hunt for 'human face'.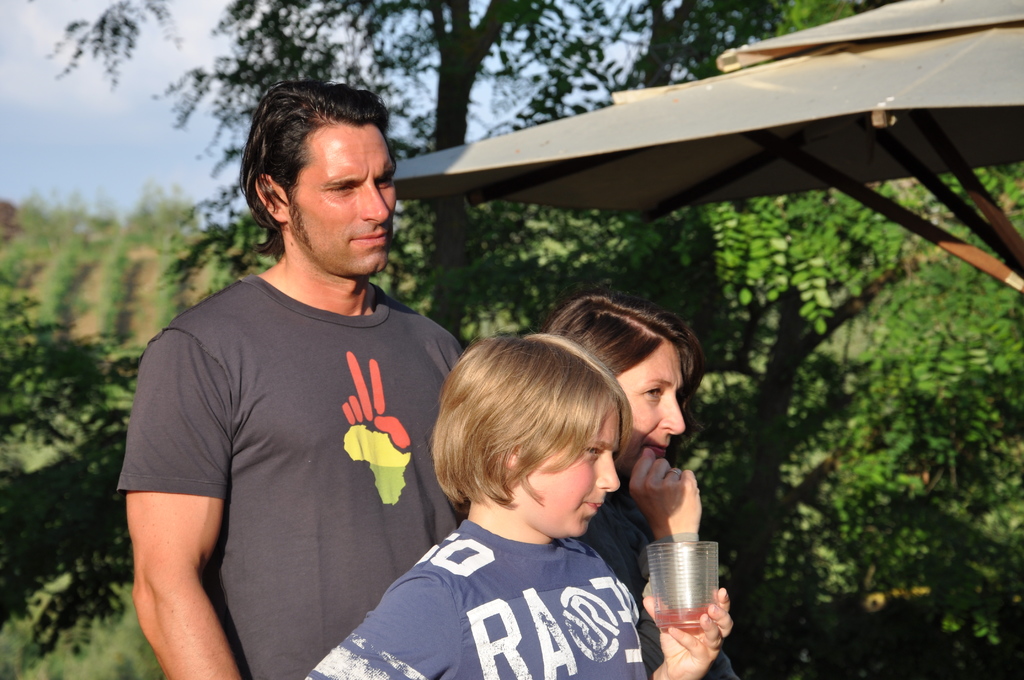
Hunted down at [x1=287, y1=118, x2=395, y2=274].
